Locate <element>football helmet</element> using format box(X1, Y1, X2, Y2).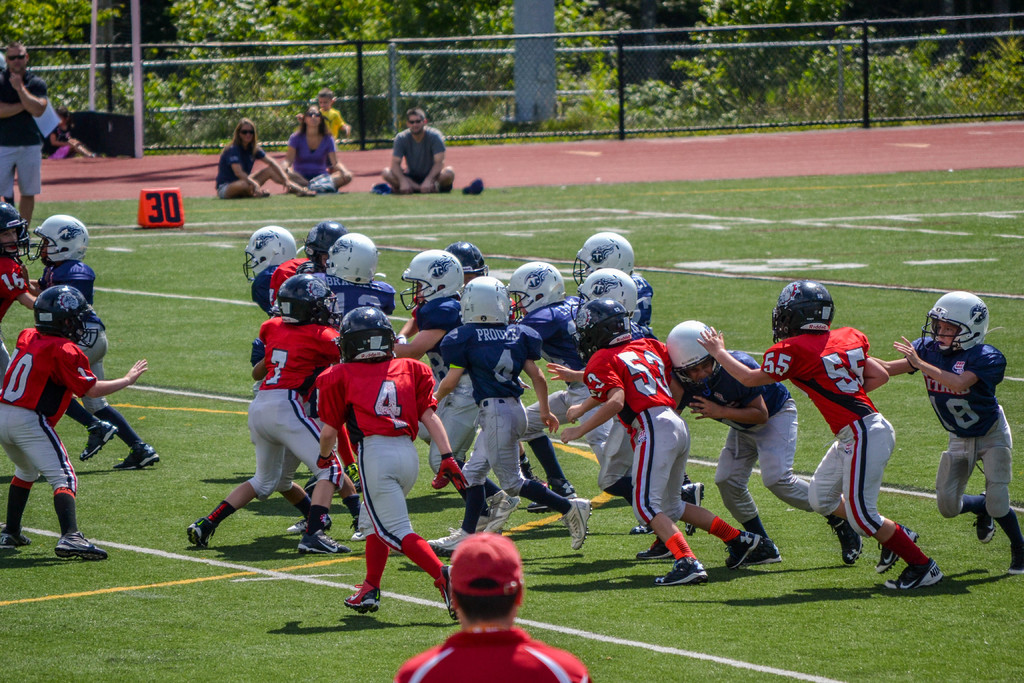
box(0, 195, 33, 262).
